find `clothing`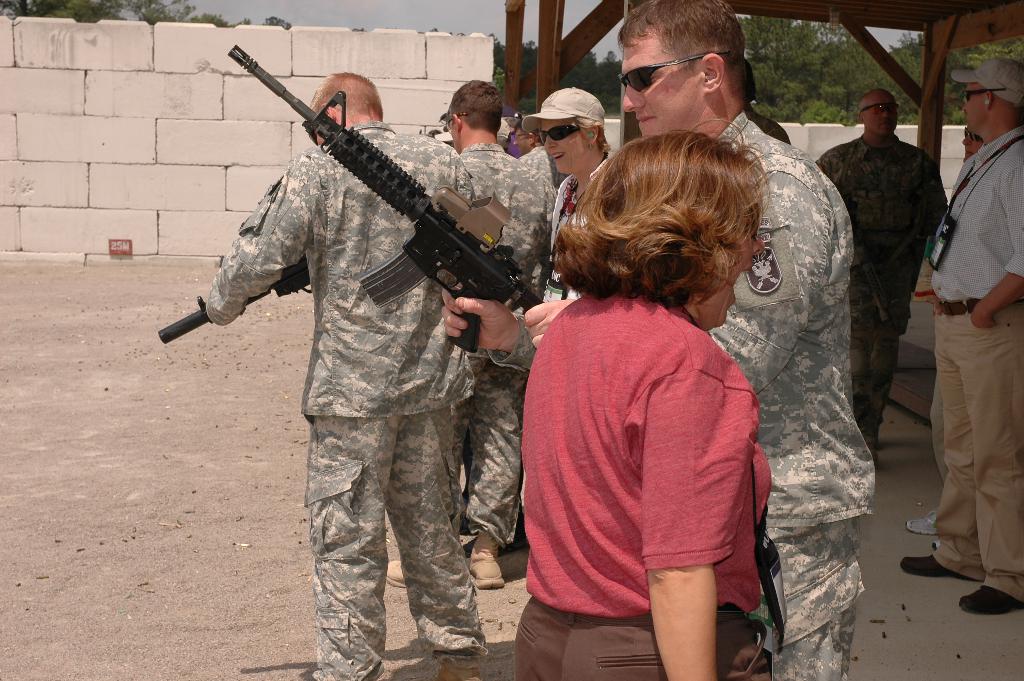
region(528, 276, 781, 680)
